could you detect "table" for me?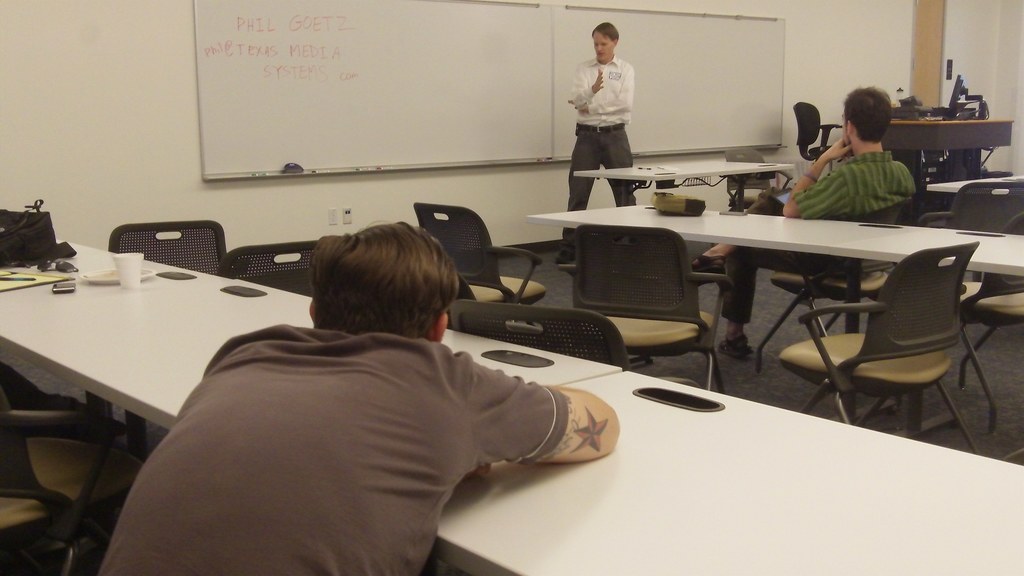
Detection result: BBox(577, 158, 791, 208).
